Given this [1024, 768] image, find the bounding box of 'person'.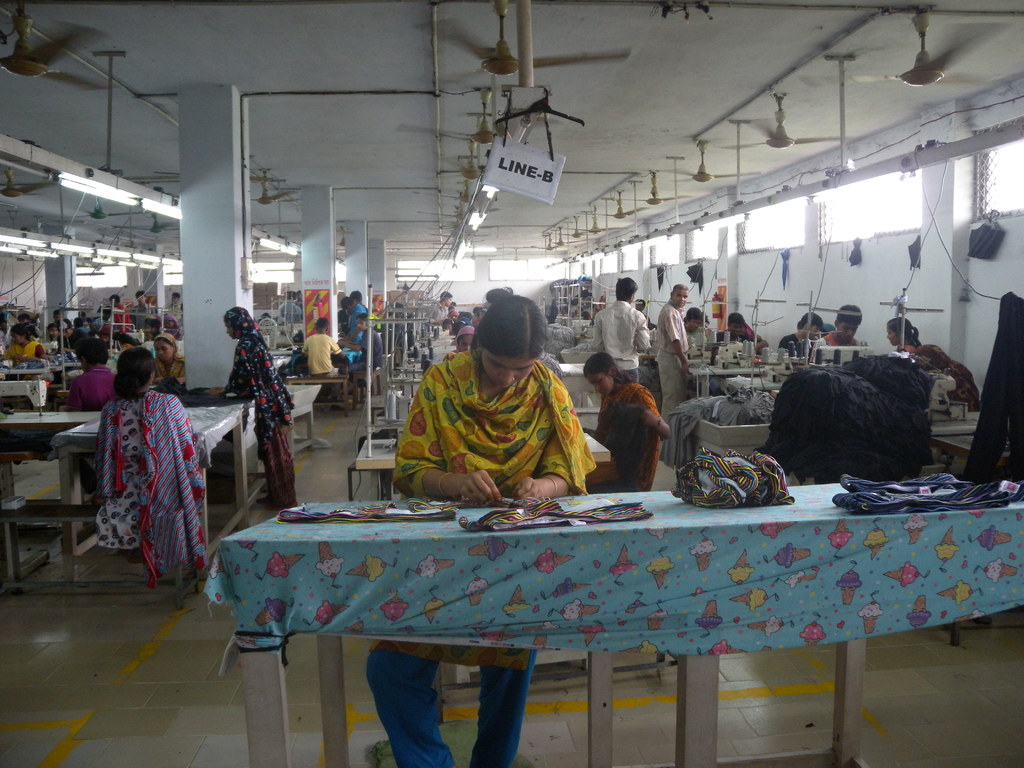
region(165, 289, 179, 320).
